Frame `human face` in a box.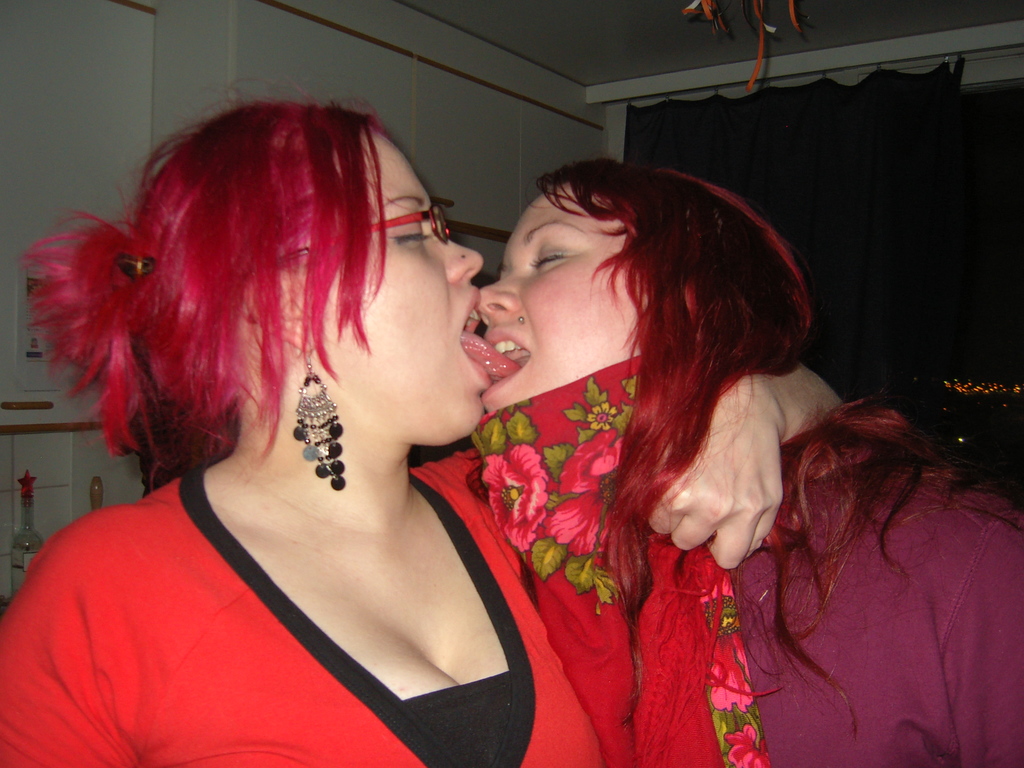
box=[284, 132, 485, 446].
